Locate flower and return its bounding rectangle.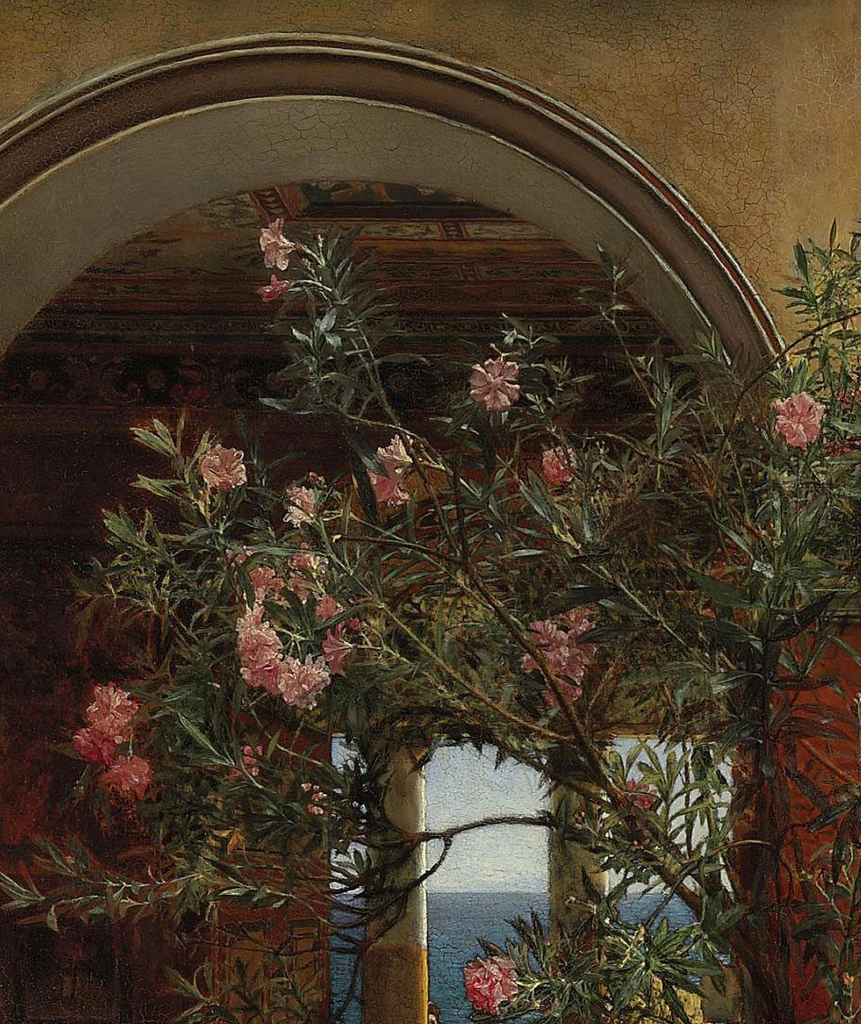
bbox=(287, 484, 318, 529).
